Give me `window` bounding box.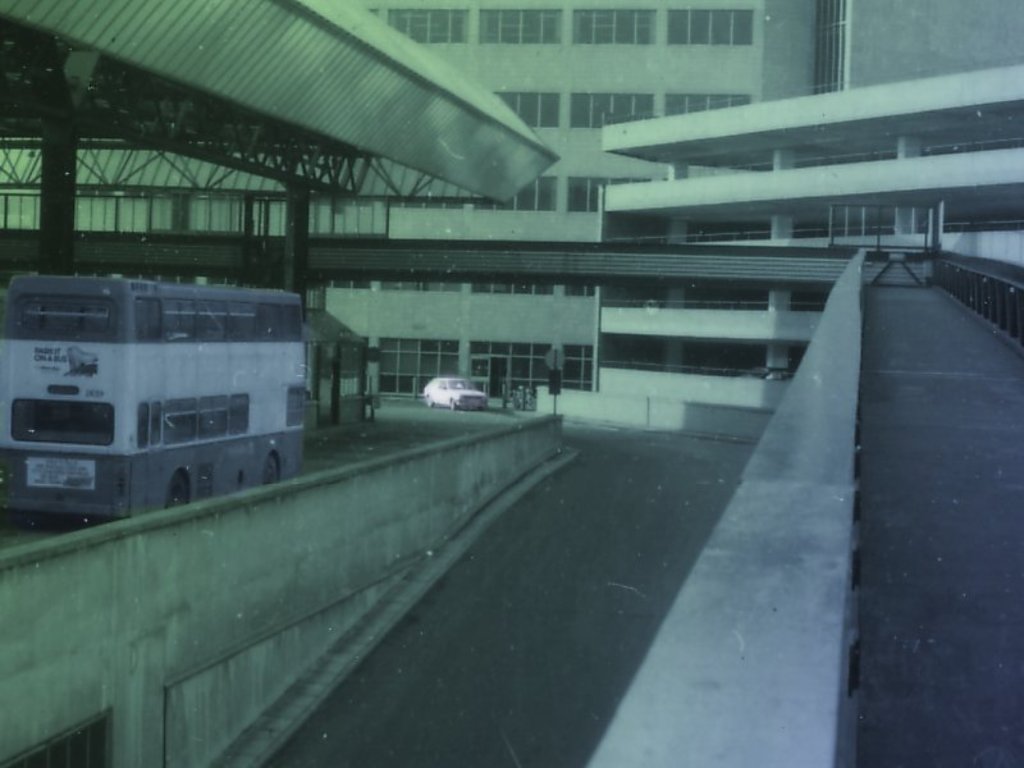
box=[474, 340, 593, 396].
